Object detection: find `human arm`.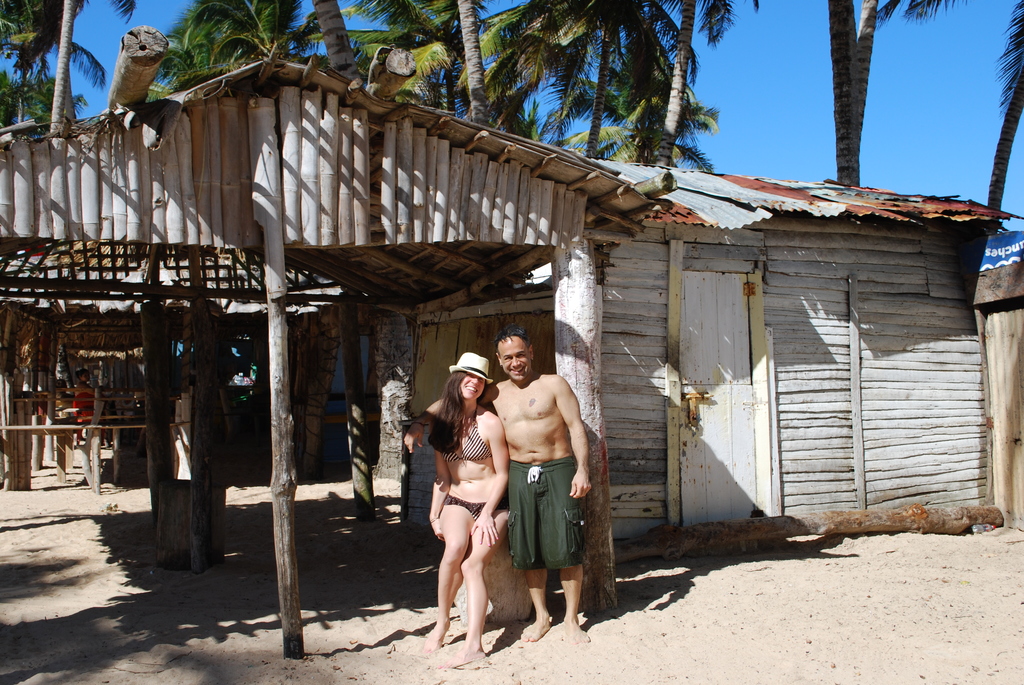
(x1=426, y1=423, x2=462, y2=543).
